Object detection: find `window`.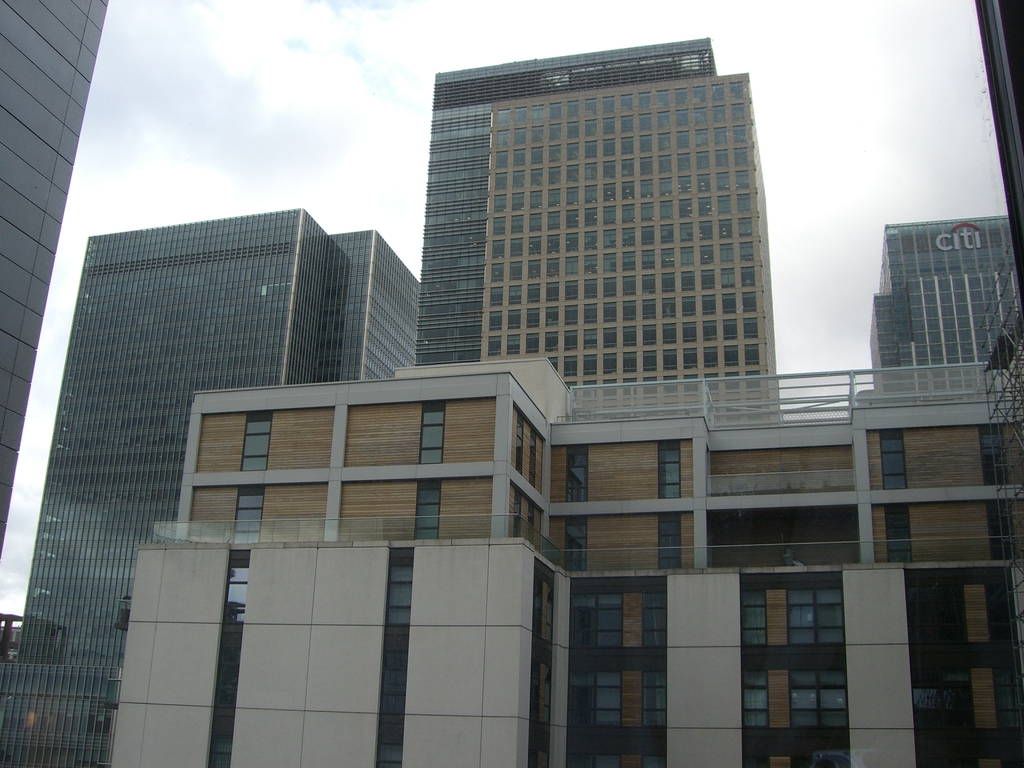
<region>418, 401, 446, 466</region>.
